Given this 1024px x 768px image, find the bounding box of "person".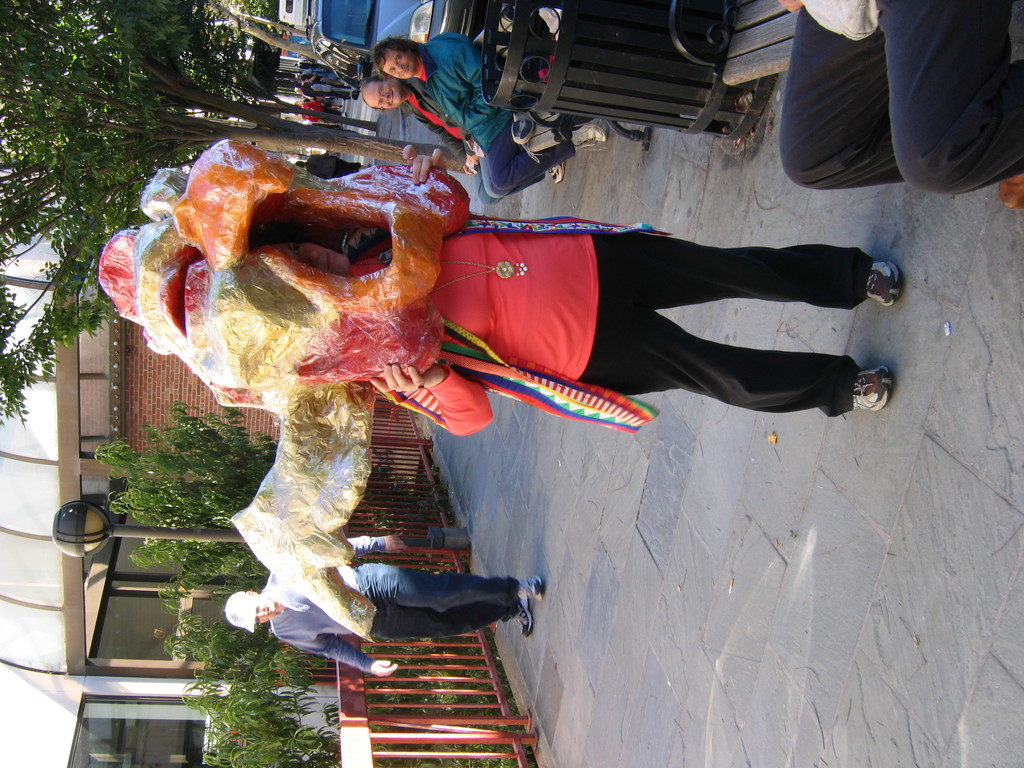
crop(225, 531, 550, 680).
